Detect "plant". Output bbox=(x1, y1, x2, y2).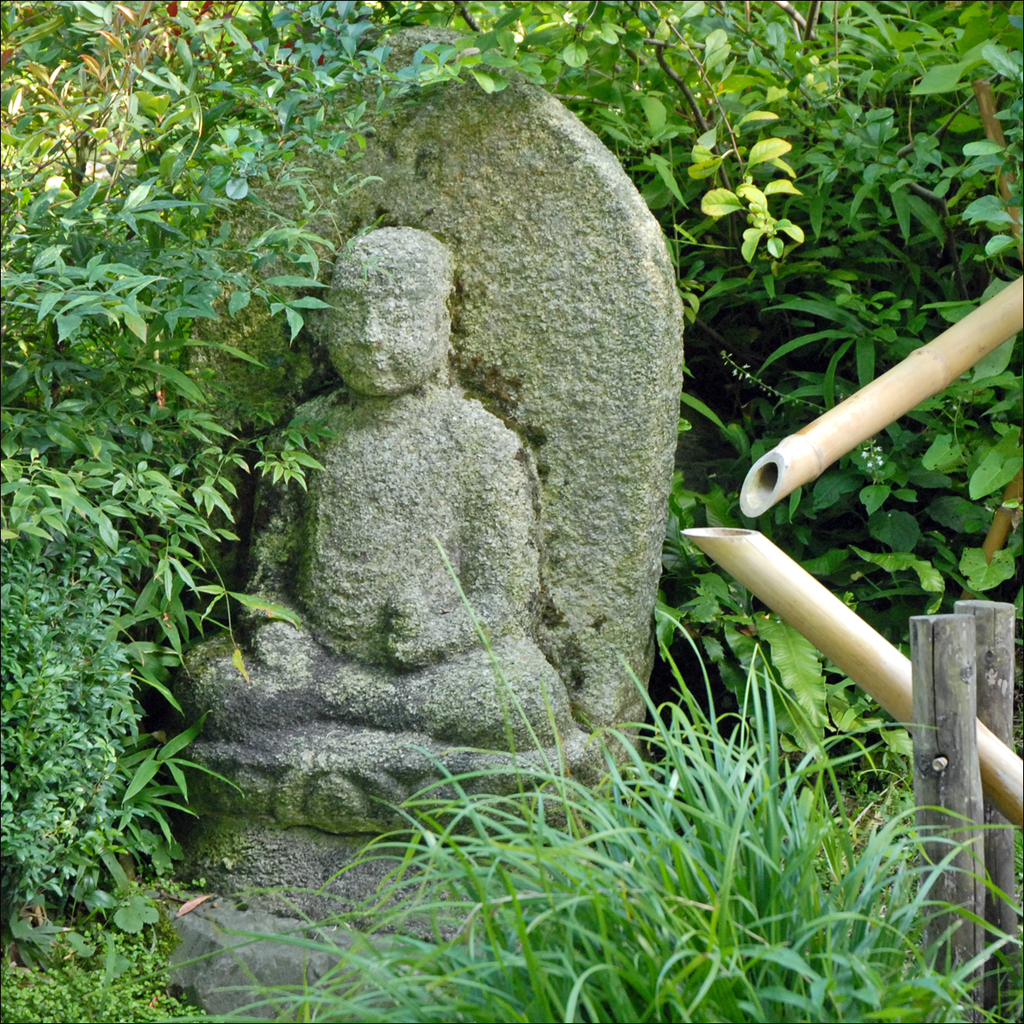
bbox=(0, 923, 214, 1023).
